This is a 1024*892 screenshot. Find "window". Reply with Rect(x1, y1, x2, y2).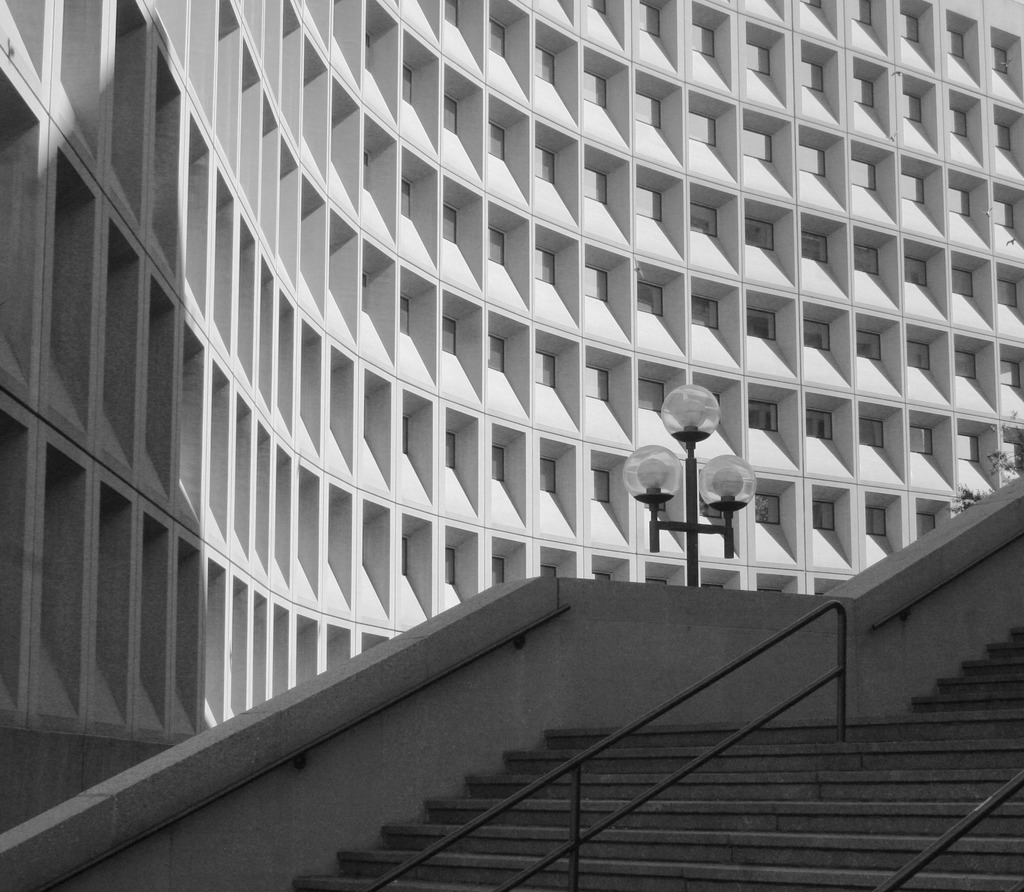
Rect(999, 353, 1023, 393).
